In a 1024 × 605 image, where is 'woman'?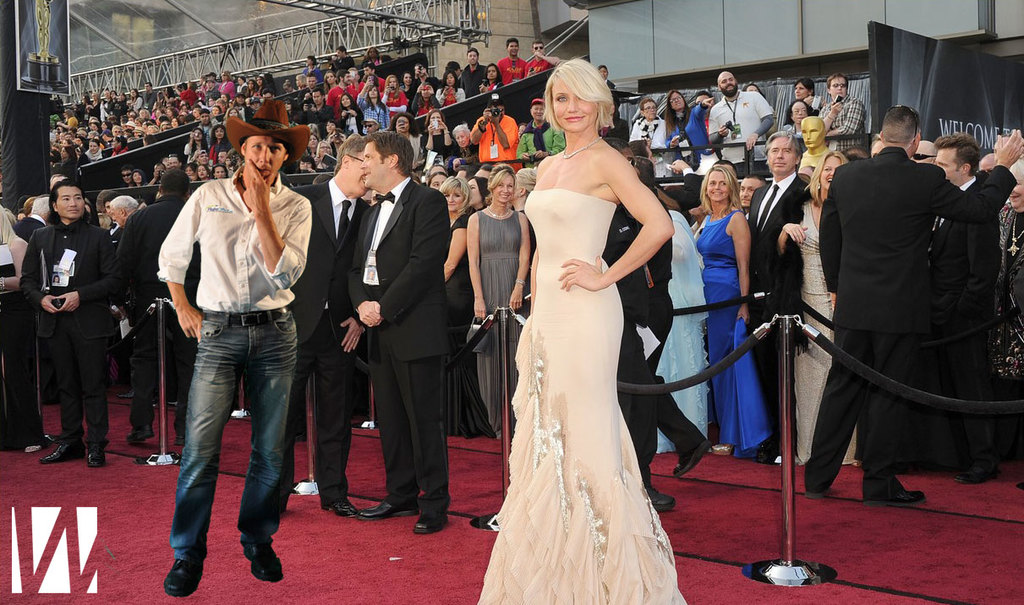
<region>383, 75, 407, 120</region>.
